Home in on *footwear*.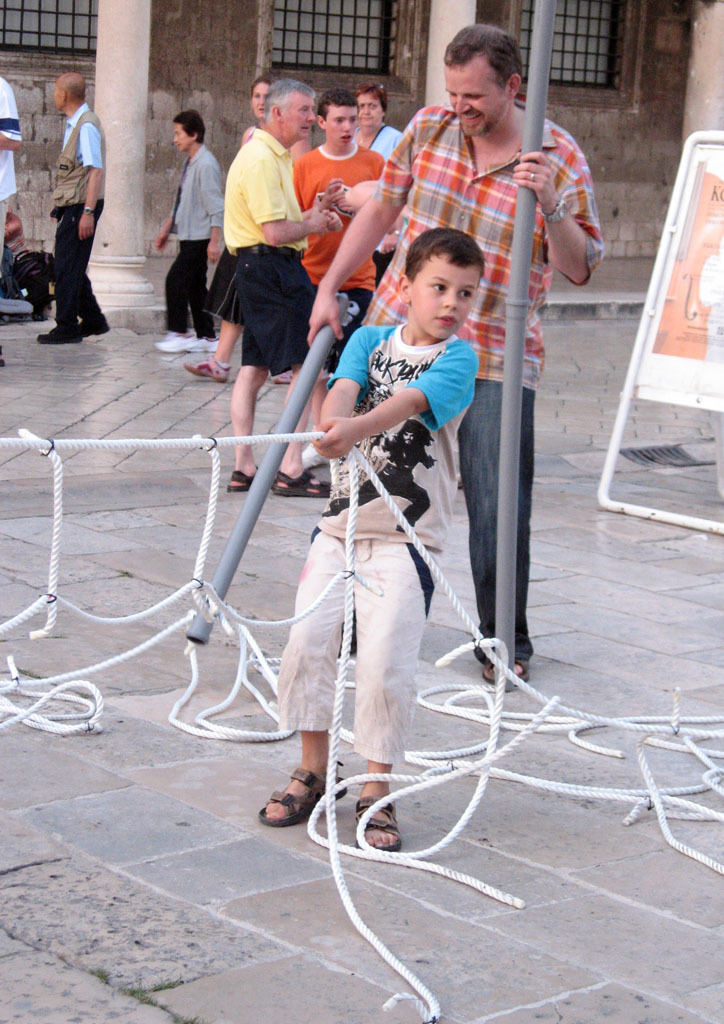
Homed in at region(153, 329, 195, 355).
